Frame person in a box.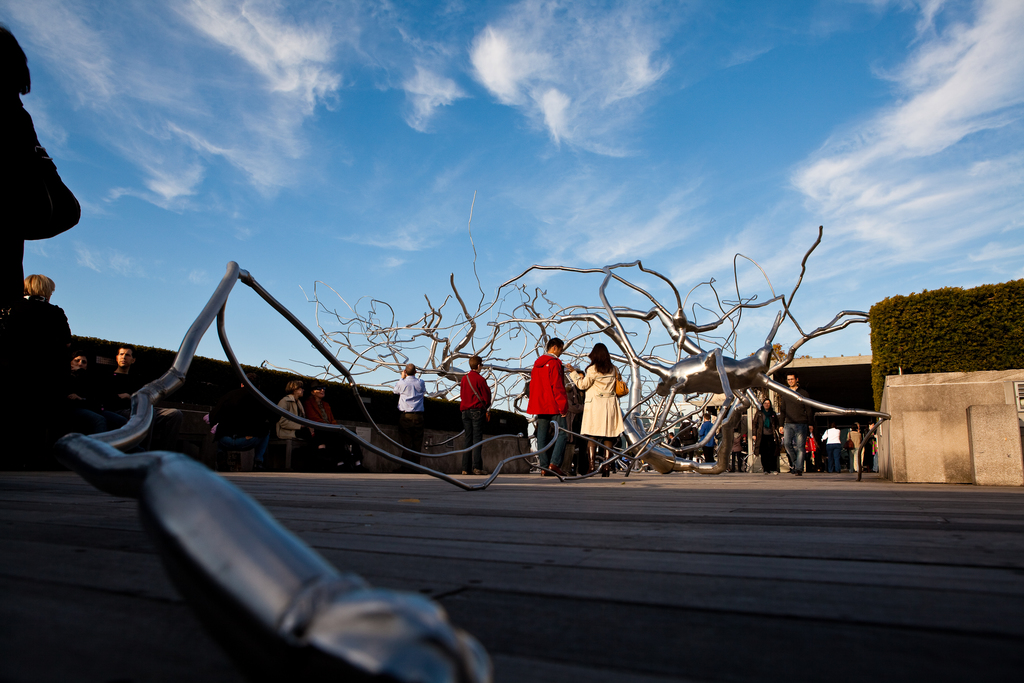
[700,409,720,465].
